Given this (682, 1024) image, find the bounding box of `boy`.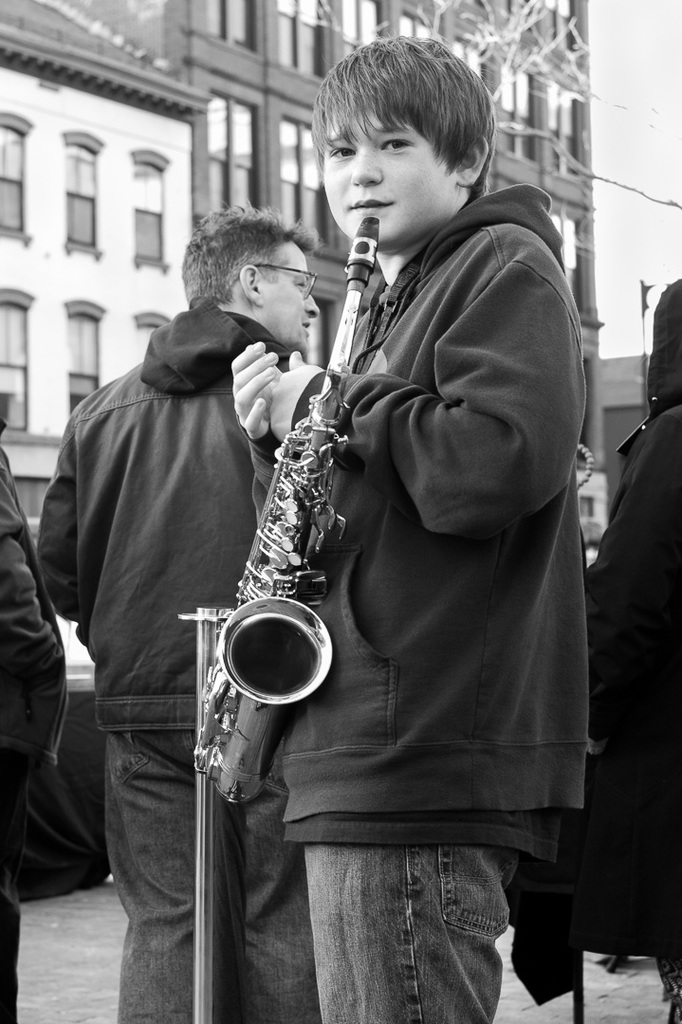
left=228, top=32, right=595, bottom=1023.
